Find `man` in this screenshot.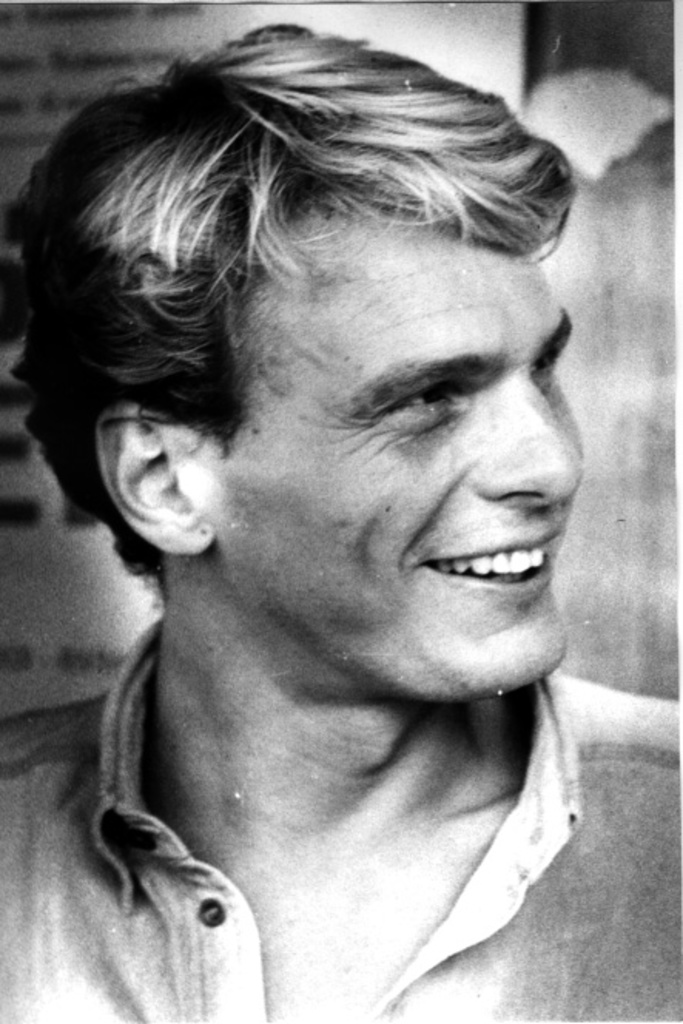
The bounding box for `man` is l=9, t=28, r=658, b=1009.
